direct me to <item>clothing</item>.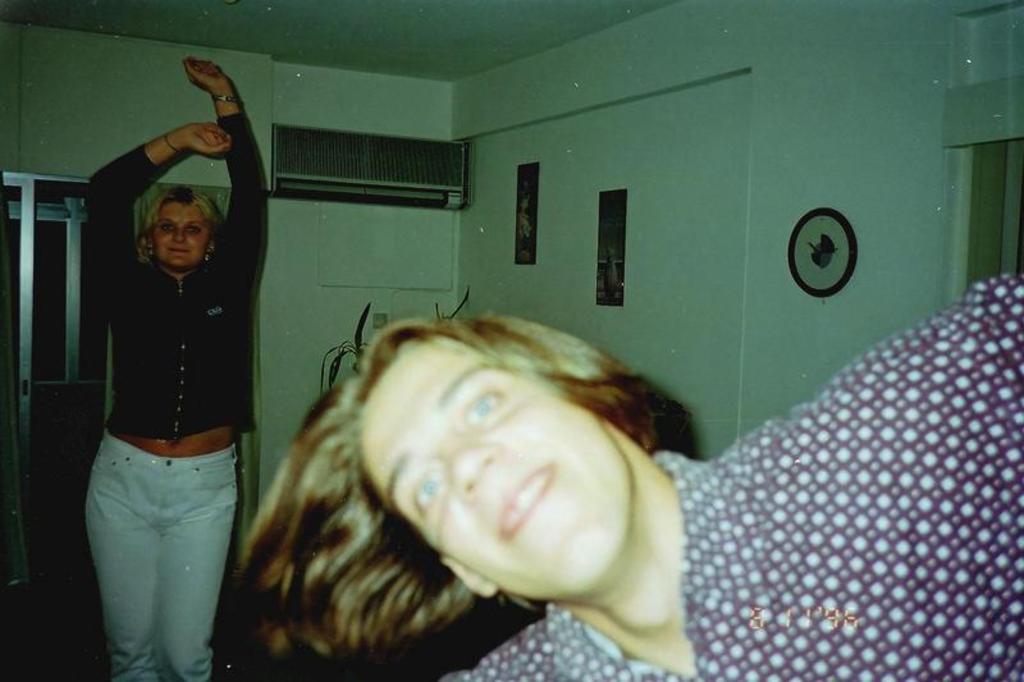
Direction: bbox=[93, 111, 252, 438].
